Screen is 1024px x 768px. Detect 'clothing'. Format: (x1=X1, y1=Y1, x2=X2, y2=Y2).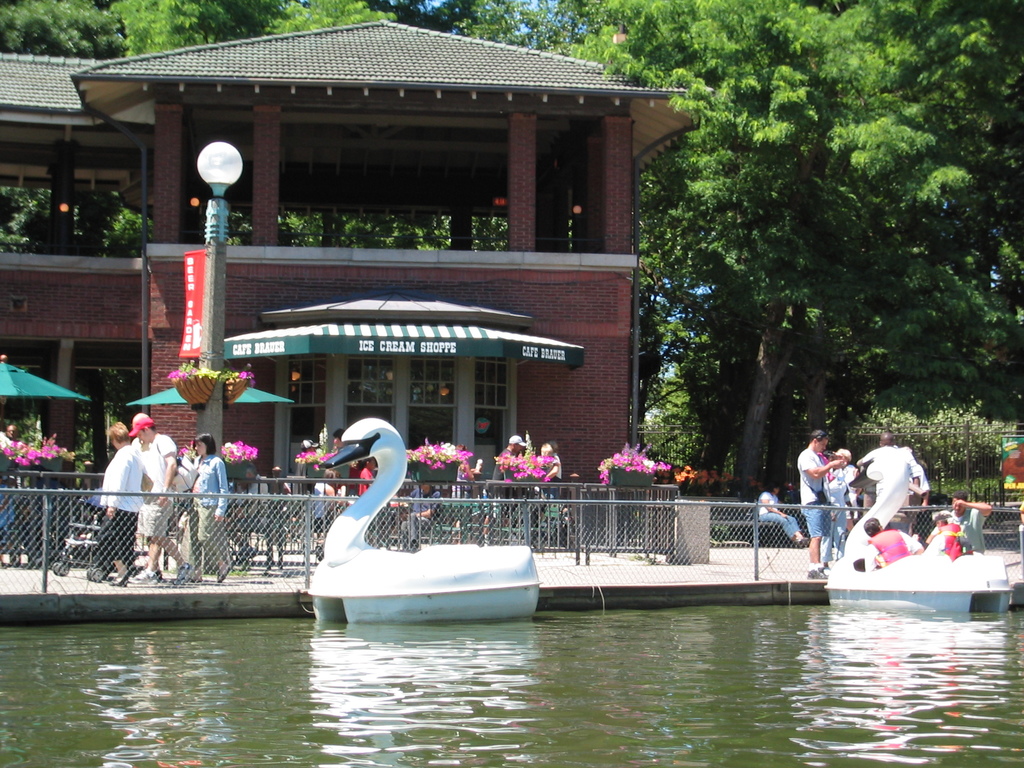
(x1=0, y1=428, x2=20, y2=541).
